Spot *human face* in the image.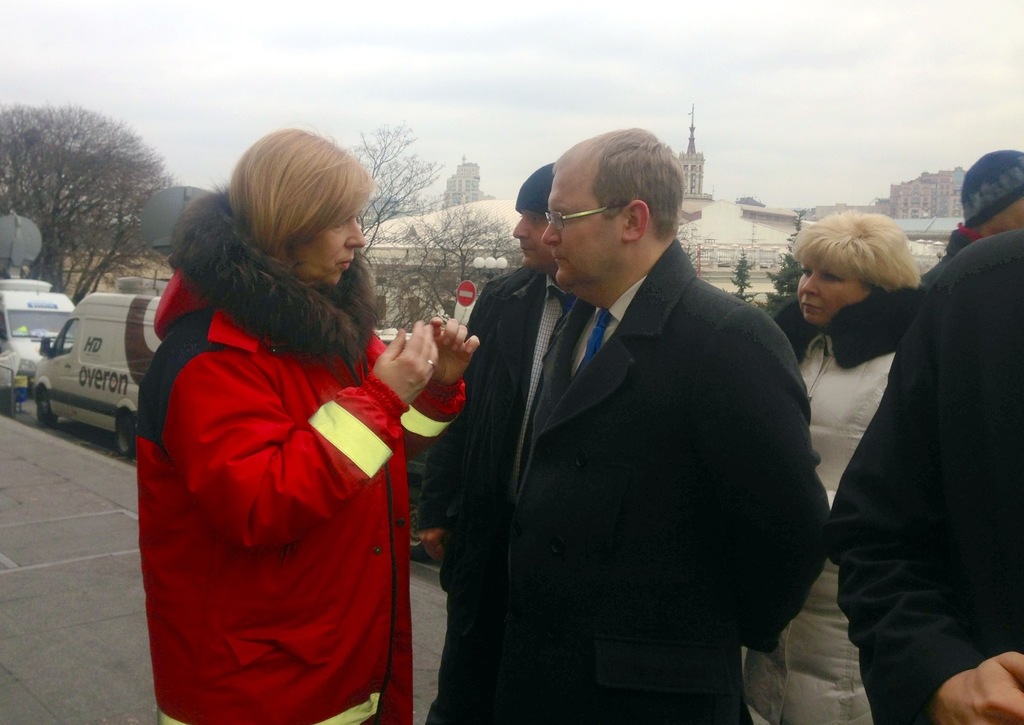
*human face* found at [x1=511, y1=203, x2=545, y2=269].
